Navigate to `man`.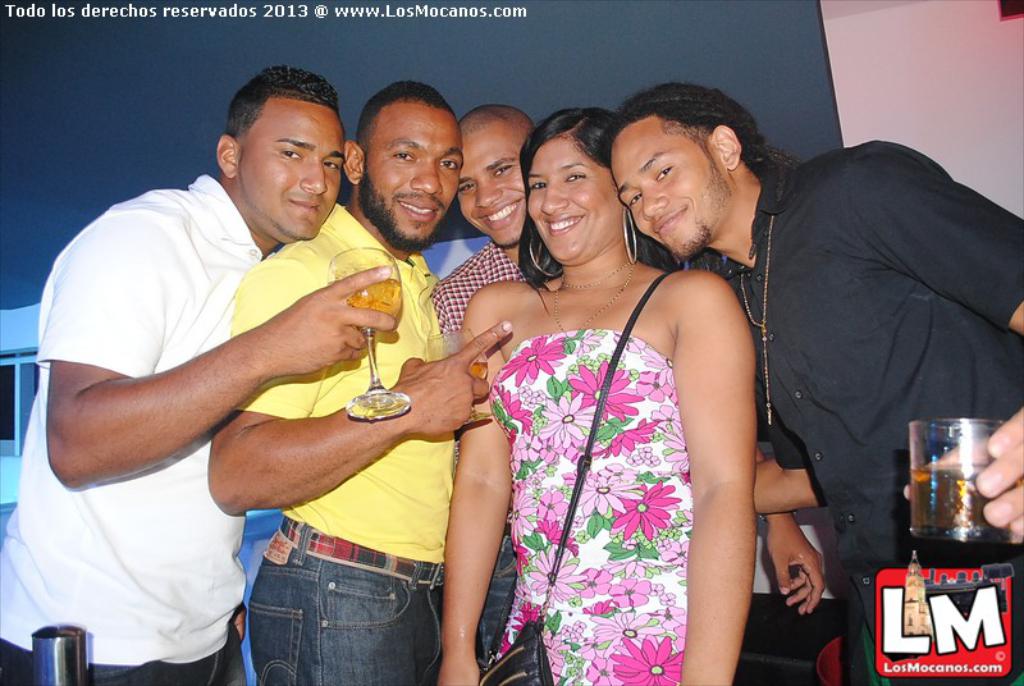
Navigation target: [599,76,1023,685].
